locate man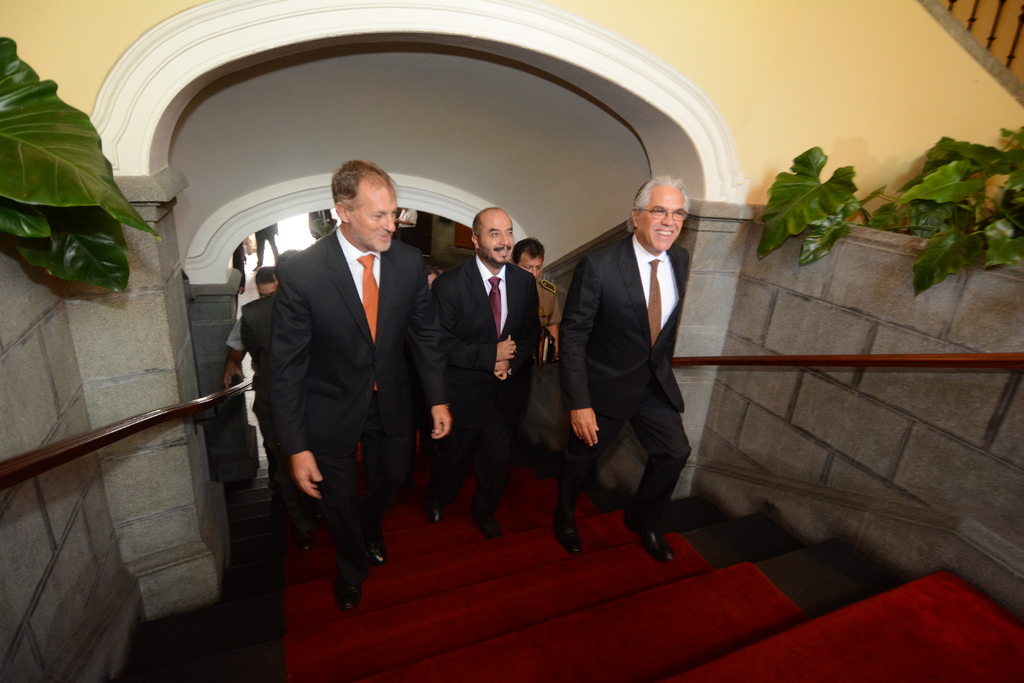
box(239, 250, 310, 554)
